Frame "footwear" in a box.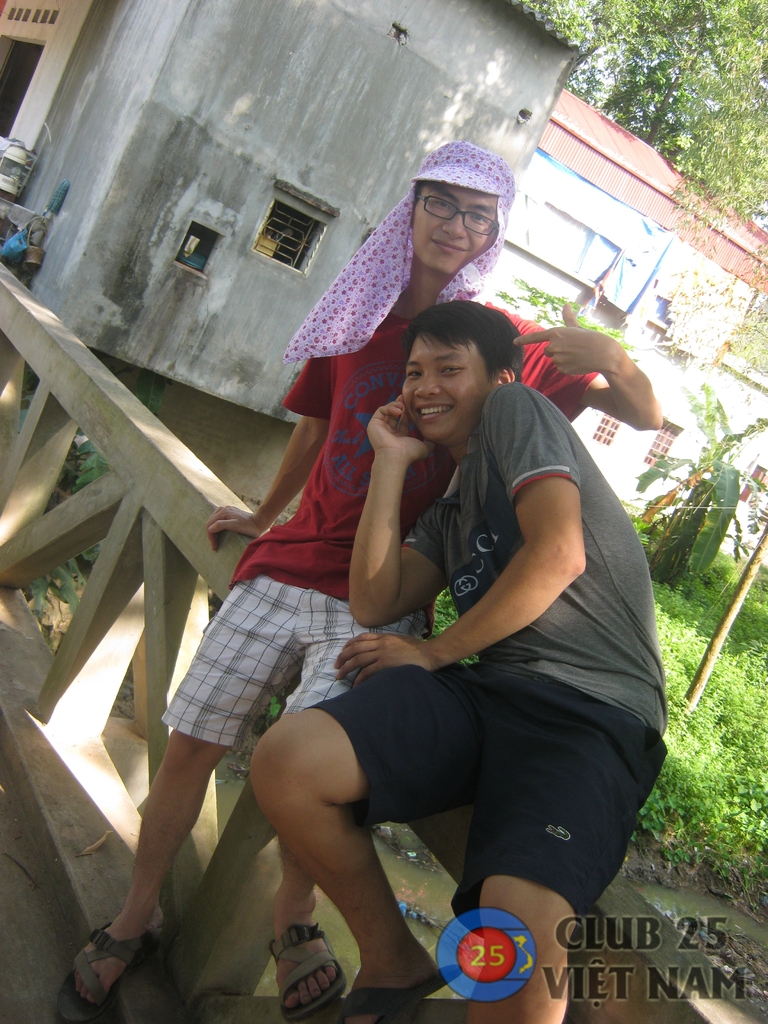
[61,912,170,1023].
